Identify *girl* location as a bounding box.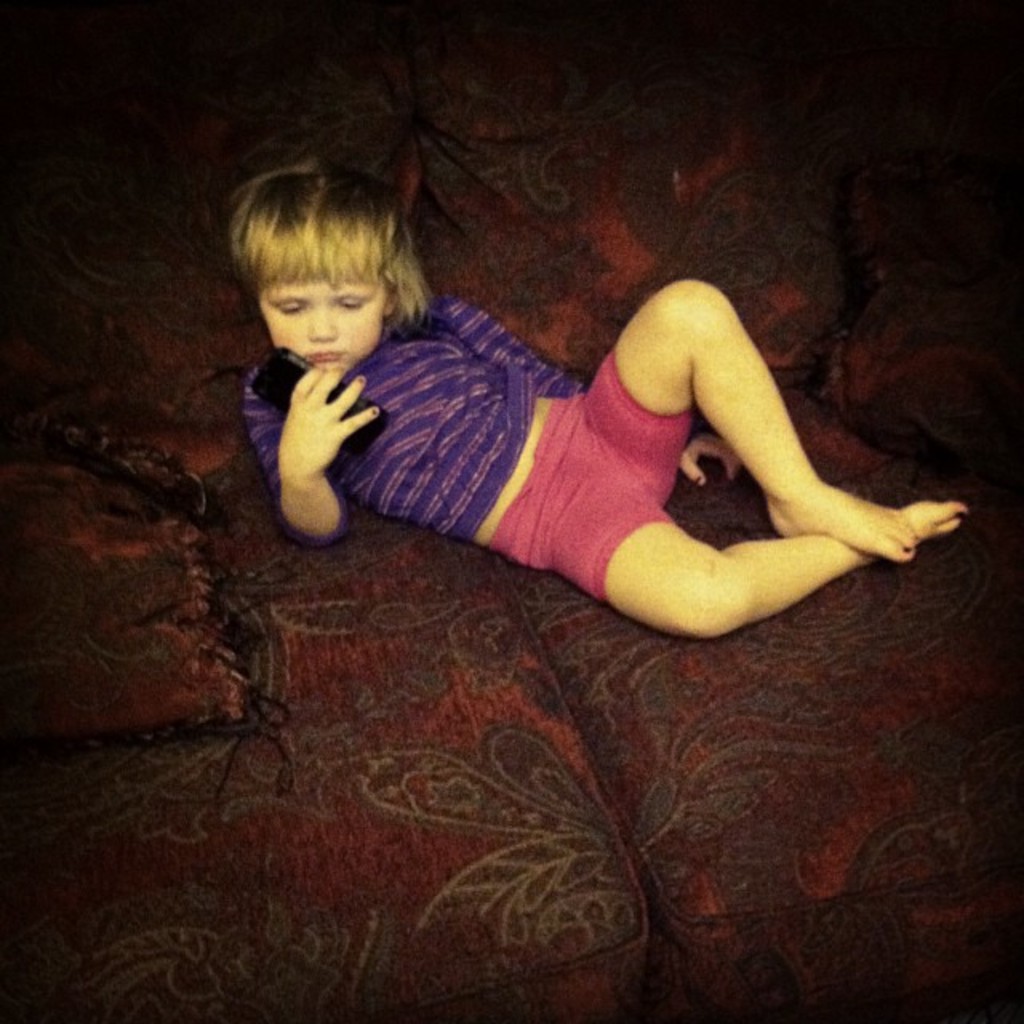
BBox(222, 158, 968, 642).
